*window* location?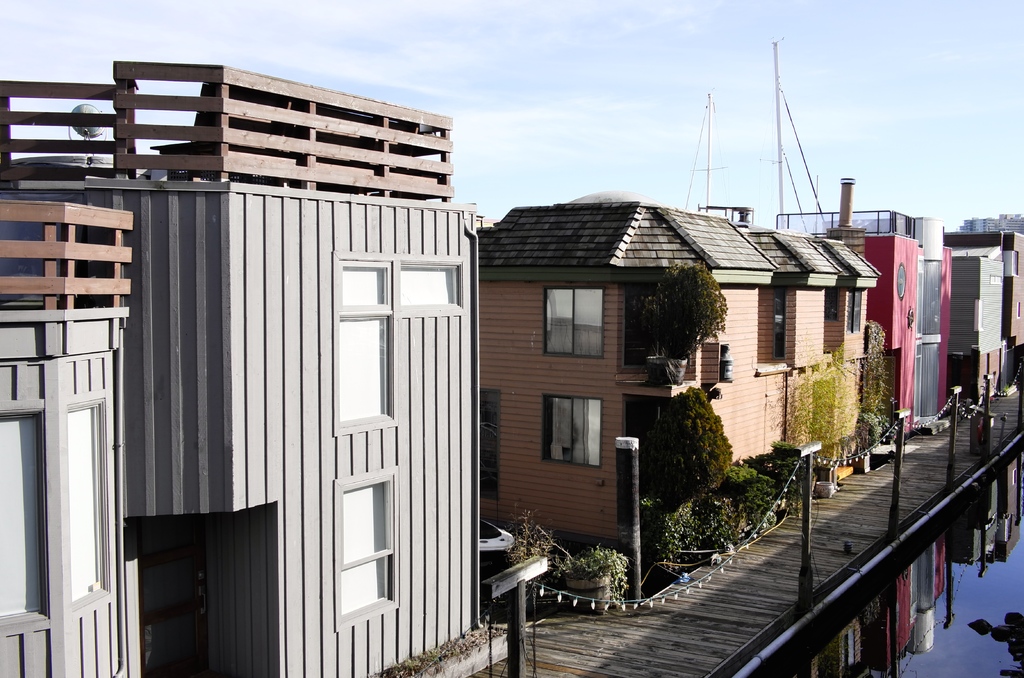
x1=549 y1=397 x2=598 y2=476
